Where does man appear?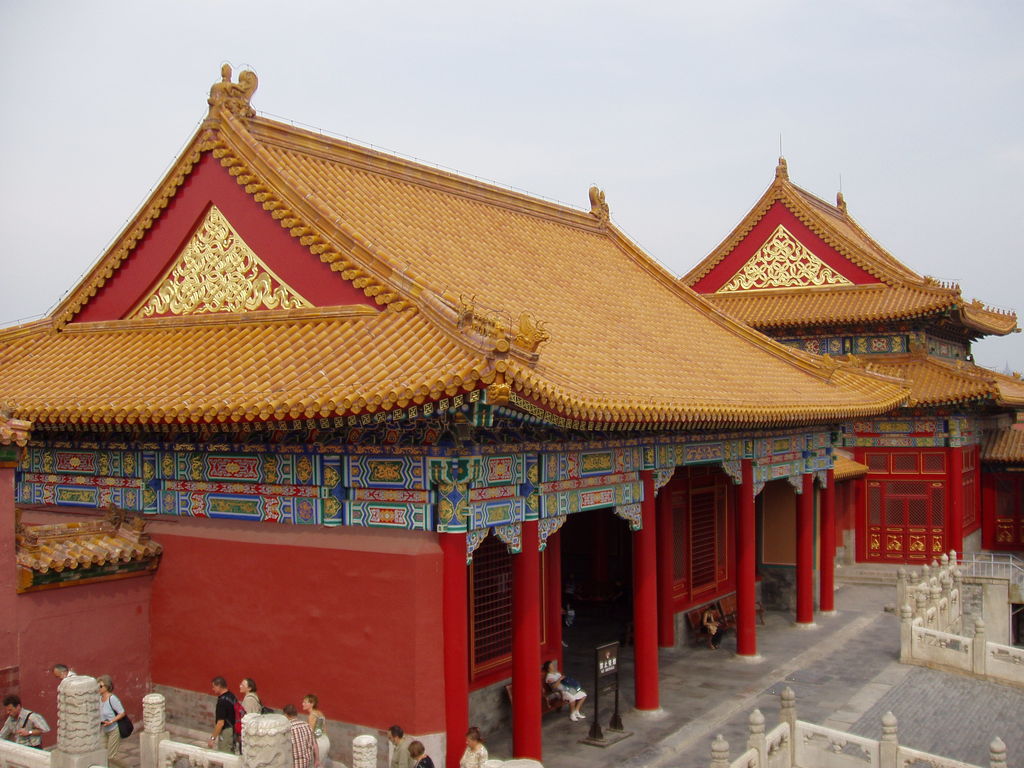
Appears at [387,723,417,767].
